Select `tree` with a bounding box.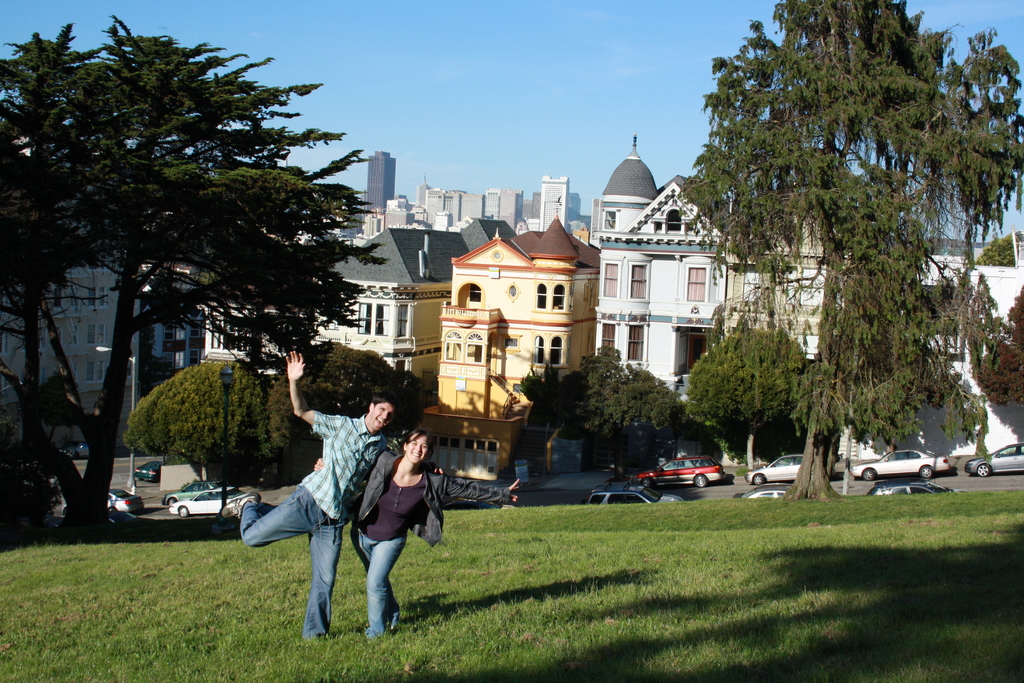
bbox=(0, 9, 392, 546).
